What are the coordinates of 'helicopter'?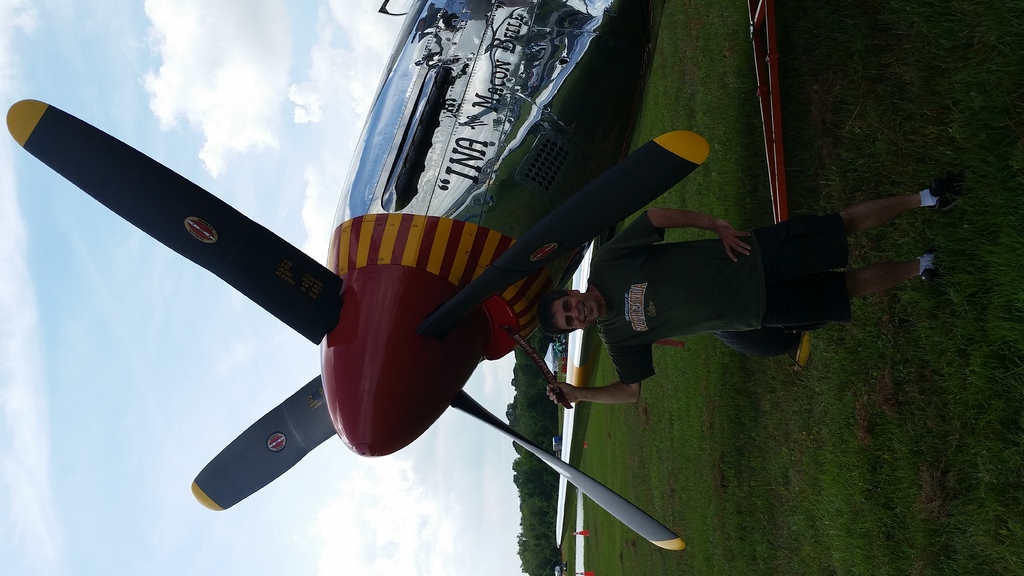
bbox(0, 0, 826, 548).
